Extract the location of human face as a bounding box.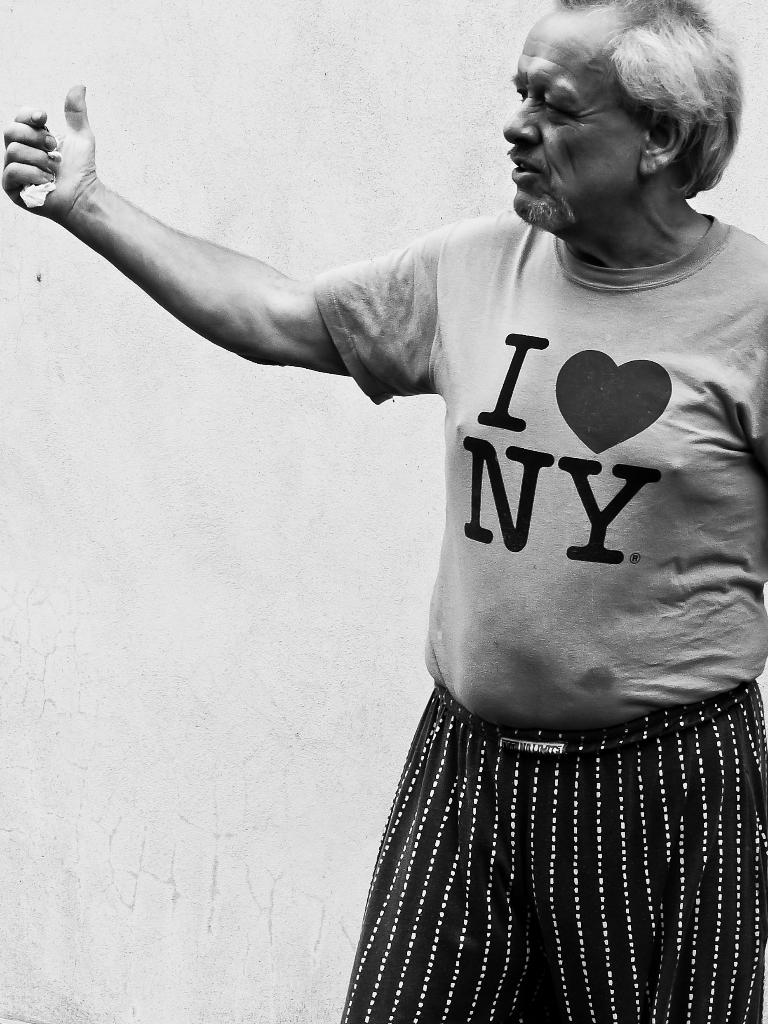
(499, 8, 641, 236).
